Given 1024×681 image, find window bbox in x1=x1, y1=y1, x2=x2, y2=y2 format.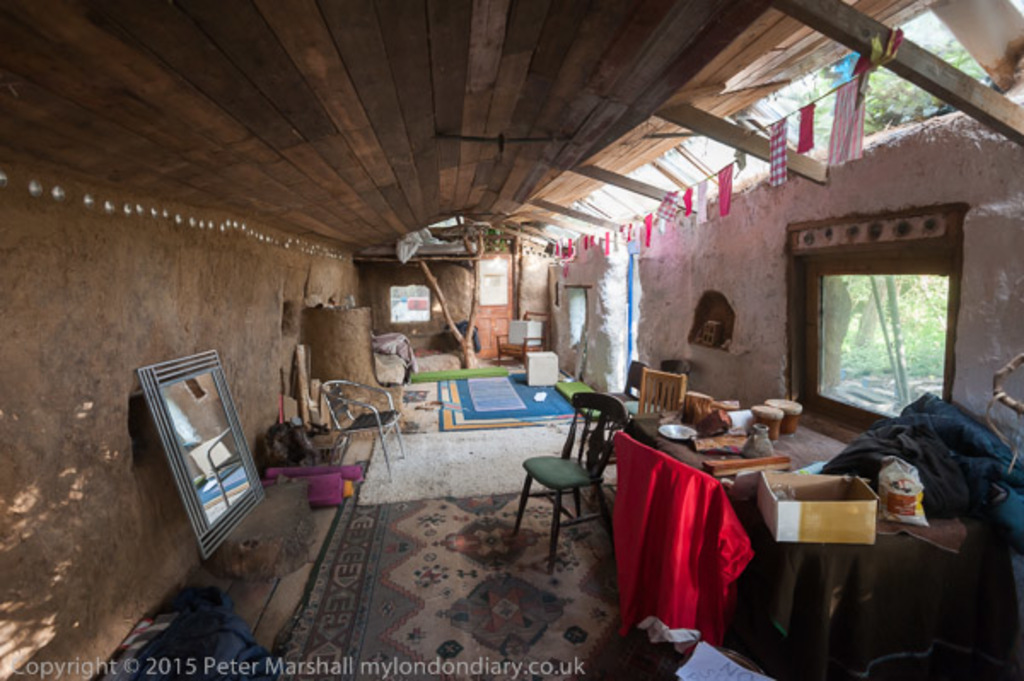
x1=804, y1=220, x2=961, y2=430.
